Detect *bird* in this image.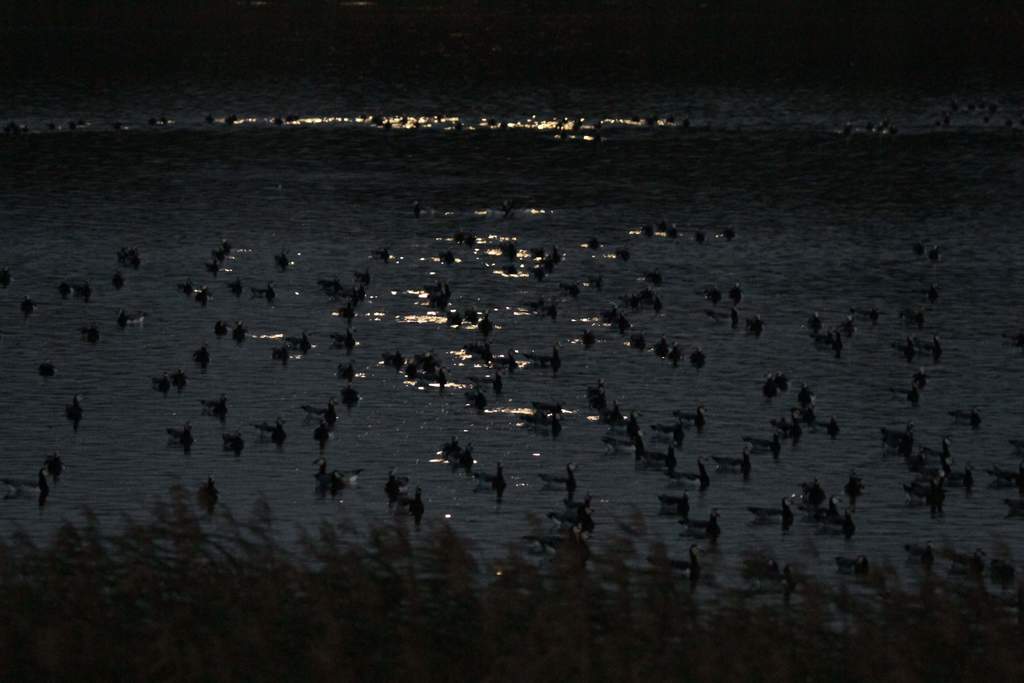
Detection: crop(696, 227, 705, 247).
